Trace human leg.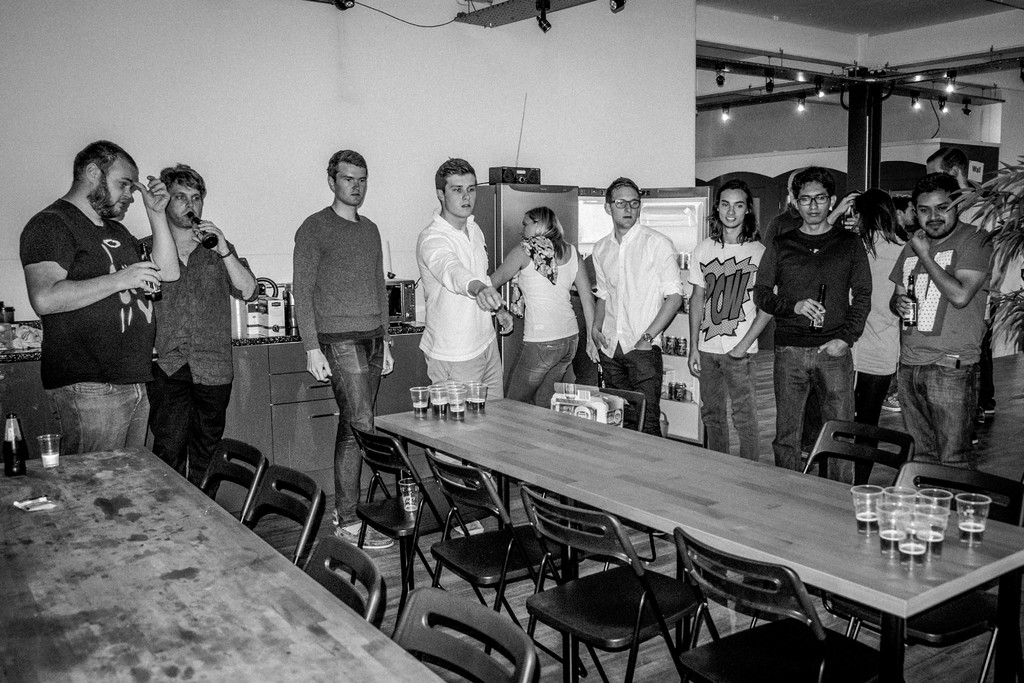
Traced to <region>188, 381, 232, 465</region>.
